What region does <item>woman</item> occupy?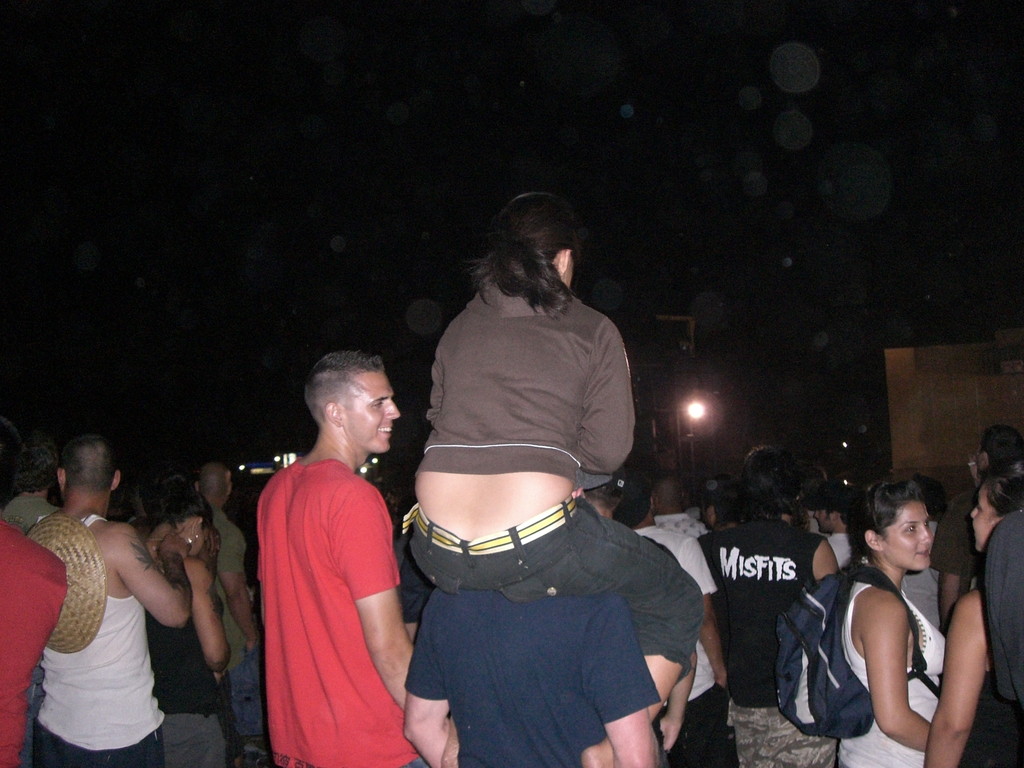
pyautogui.locateOnScreen(401, 191, 703, 767).
